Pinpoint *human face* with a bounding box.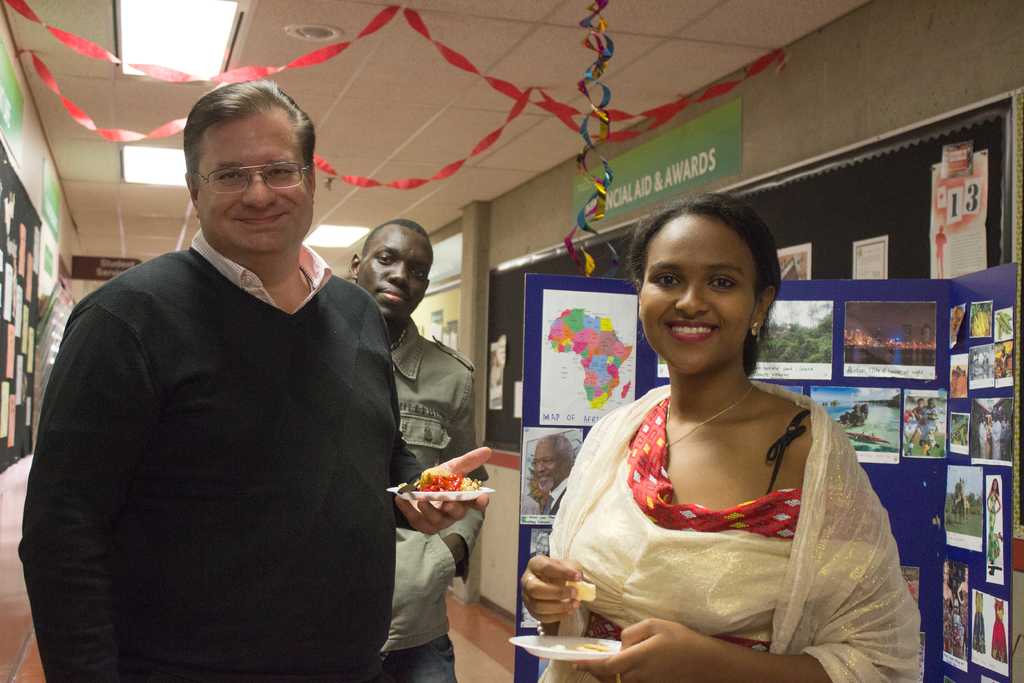
362 233 430 322.
